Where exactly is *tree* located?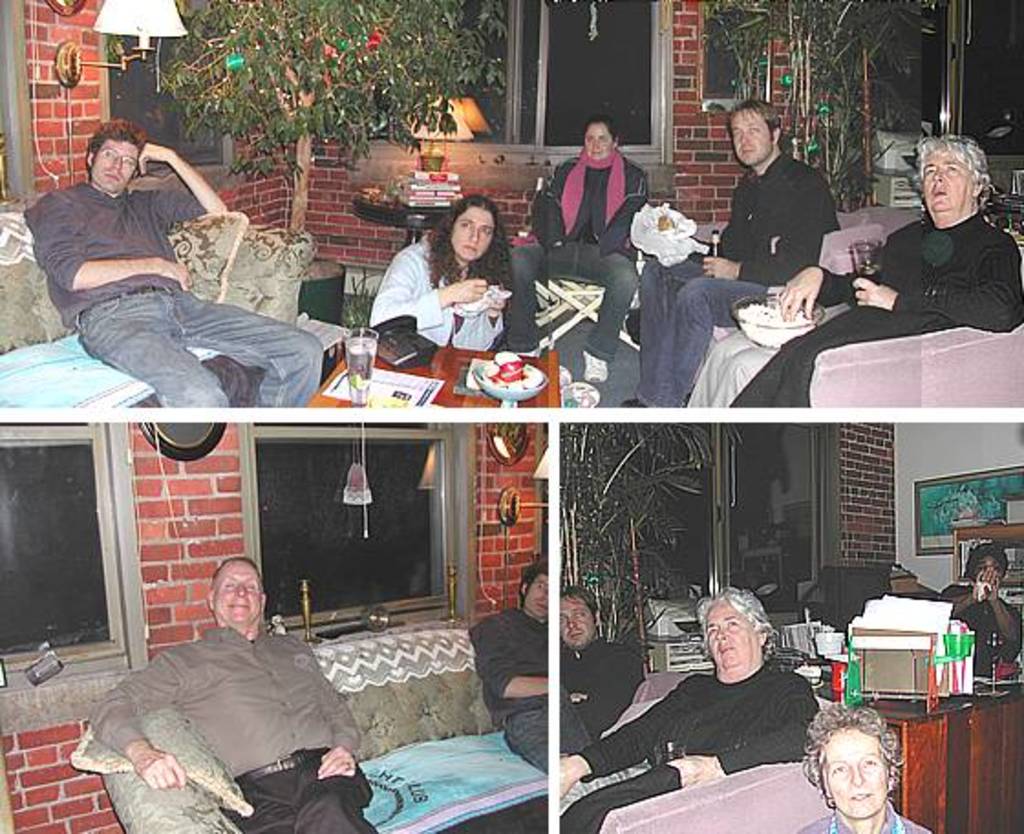
Its bounding box is x1=561 y1=426 x2=739 y2=680.
